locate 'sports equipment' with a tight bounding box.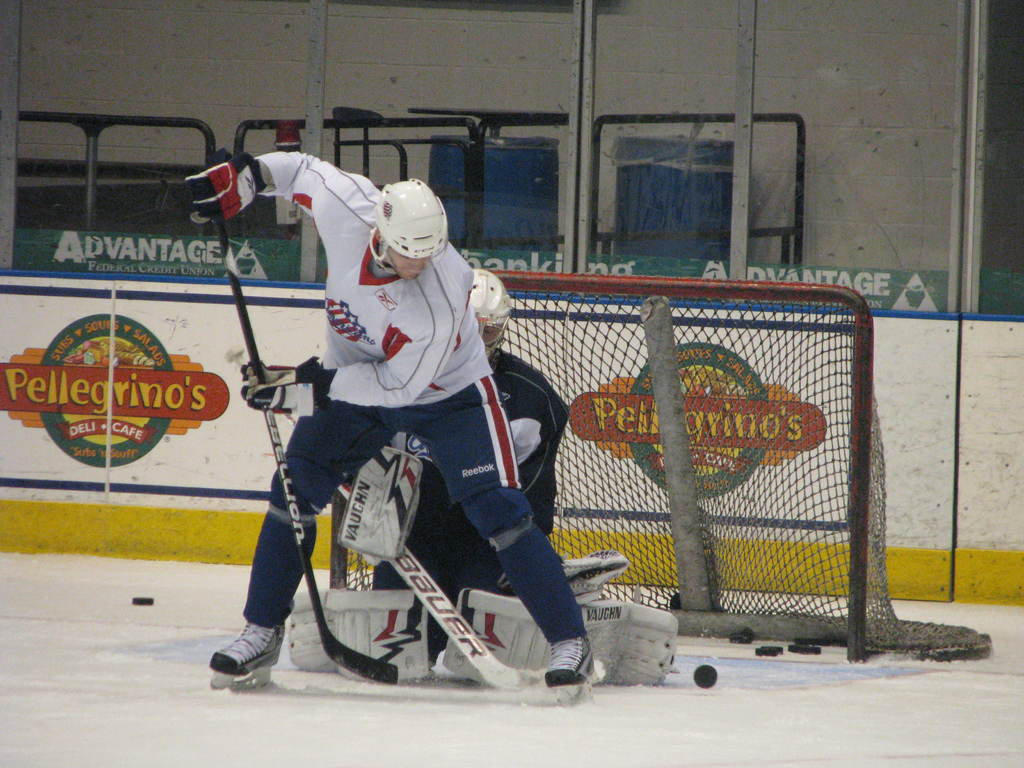
(204, 164, 406, 682).
